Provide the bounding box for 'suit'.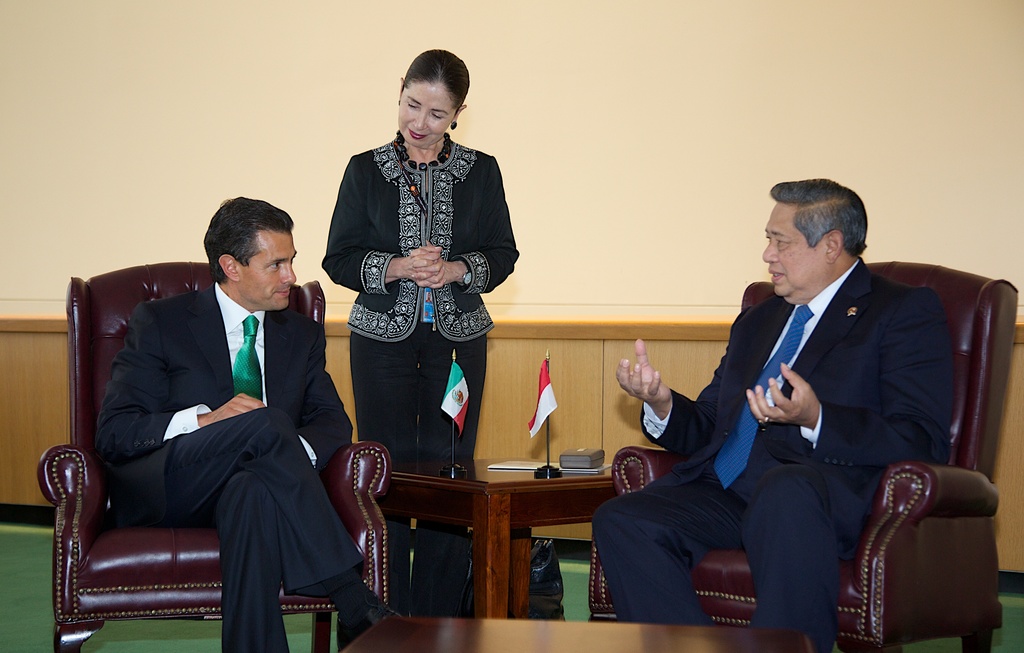
<region>595, 262, 955, 652</region>.
